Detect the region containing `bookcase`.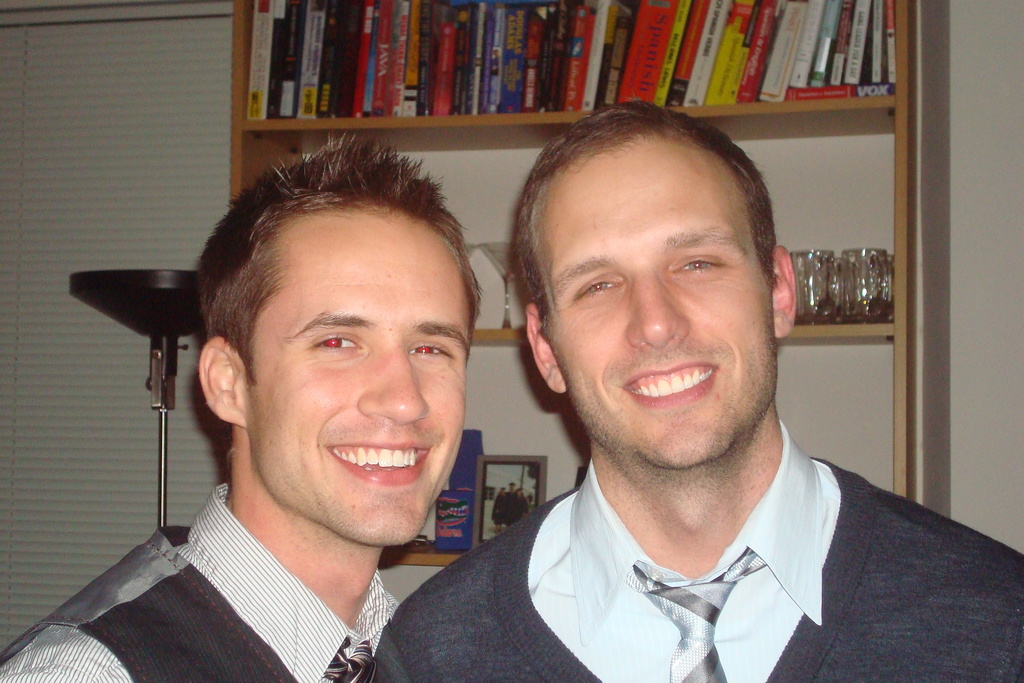
pyautogui.locateOnScreen(236, 0, 913, 605).
